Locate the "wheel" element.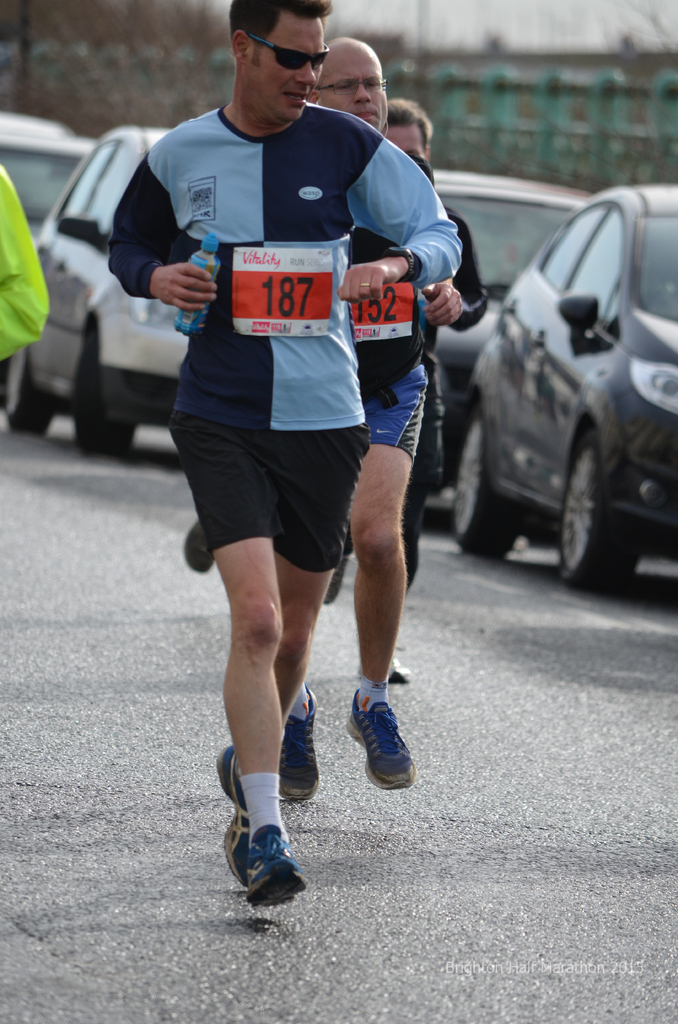
Element bbox: left=69, top=339, right=138, bottom=463.
